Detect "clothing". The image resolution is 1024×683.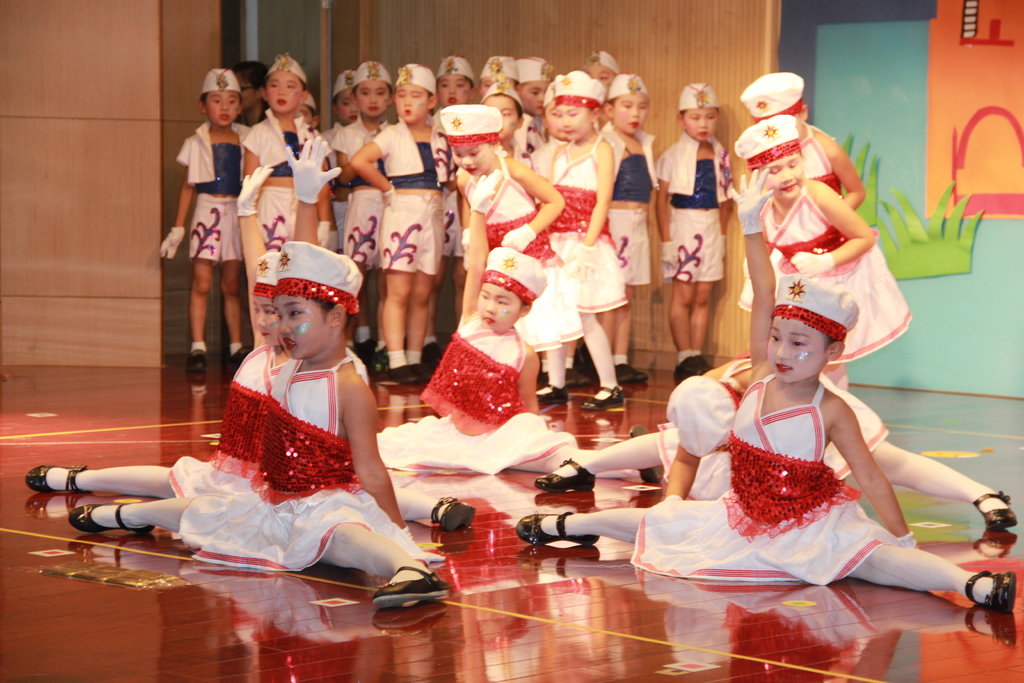
[372,303,646,475].
